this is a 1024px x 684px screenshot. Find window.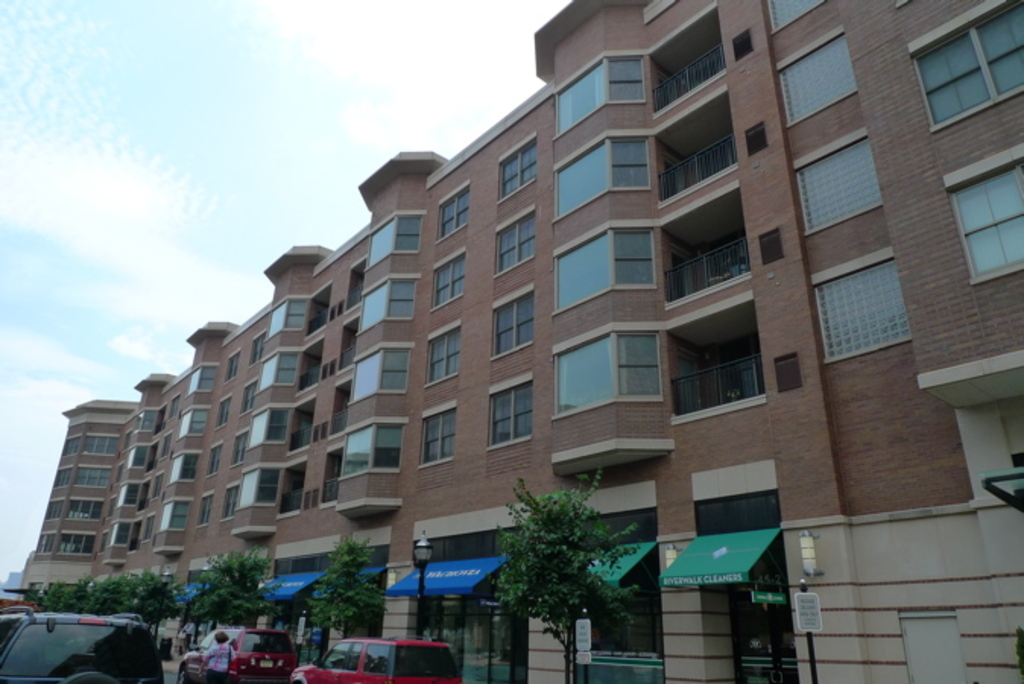
Bounding box: <bbox>111, 485, 140, 511</bbox>.
